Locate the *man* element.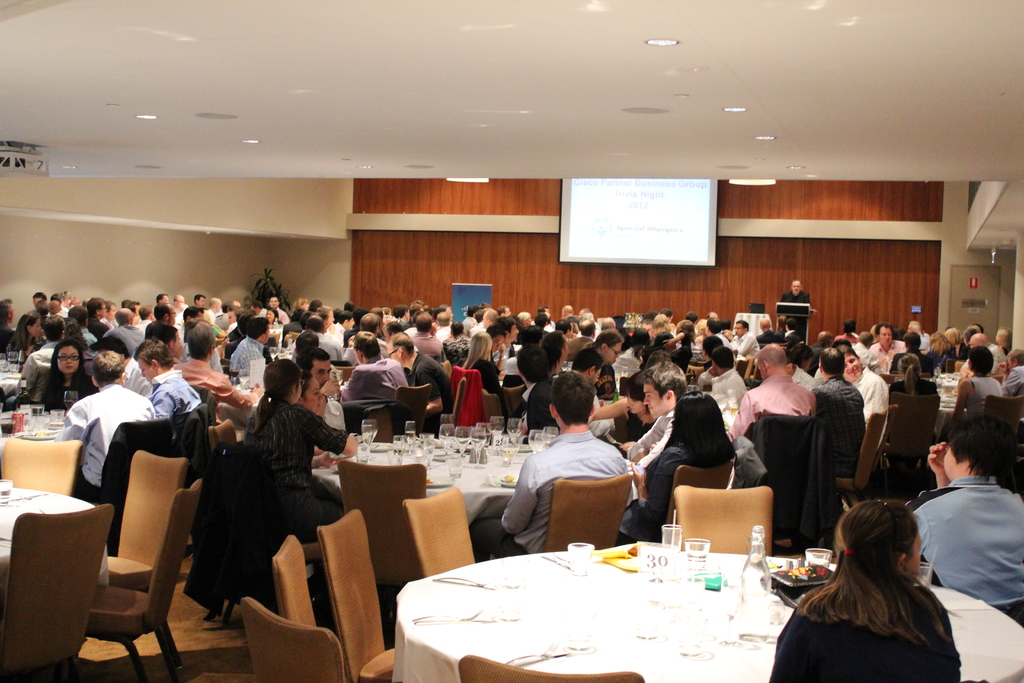
Element bbox: 868, 323, 908, 374.
